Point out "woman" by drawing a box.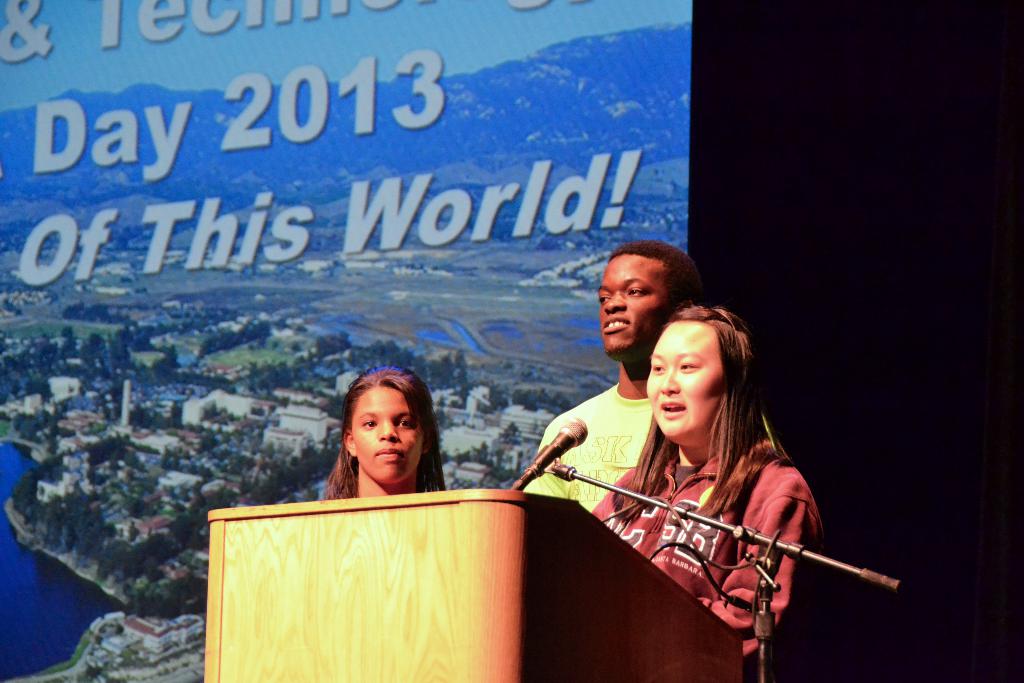
pyautogui.locateOnScreen(572, 277, 849, 661).
